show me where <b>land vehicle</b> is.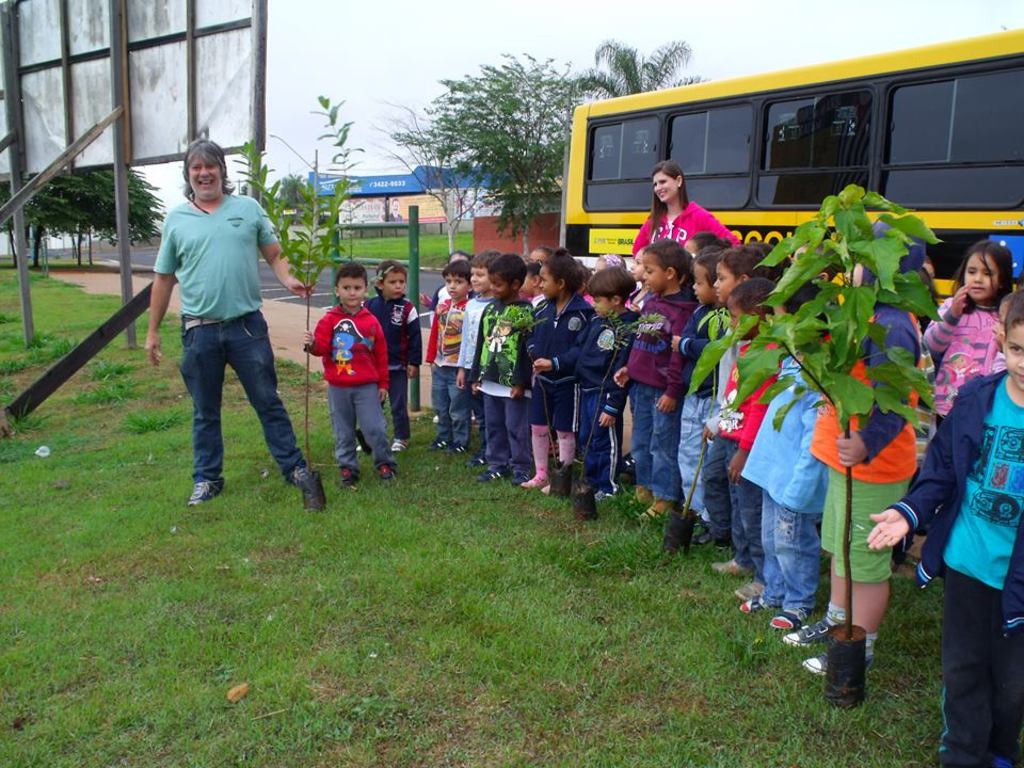
<b>land vehicle</b> is at x1=563 y1=30 x2=1023 y2=324.
